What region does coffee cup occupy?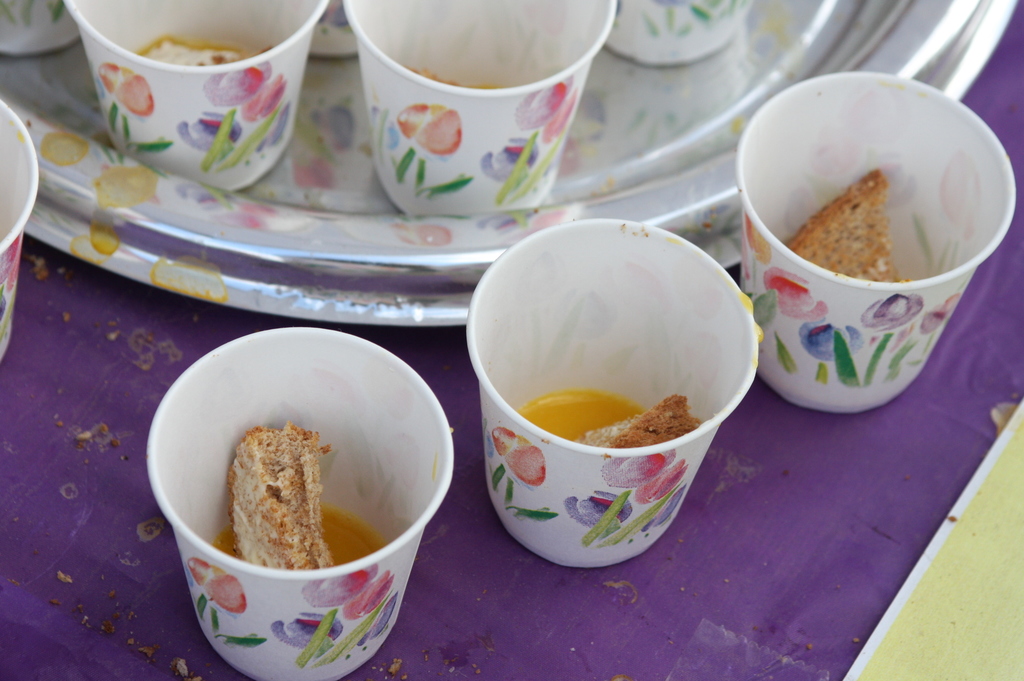
l=605, t=0, r=749, b=66.
